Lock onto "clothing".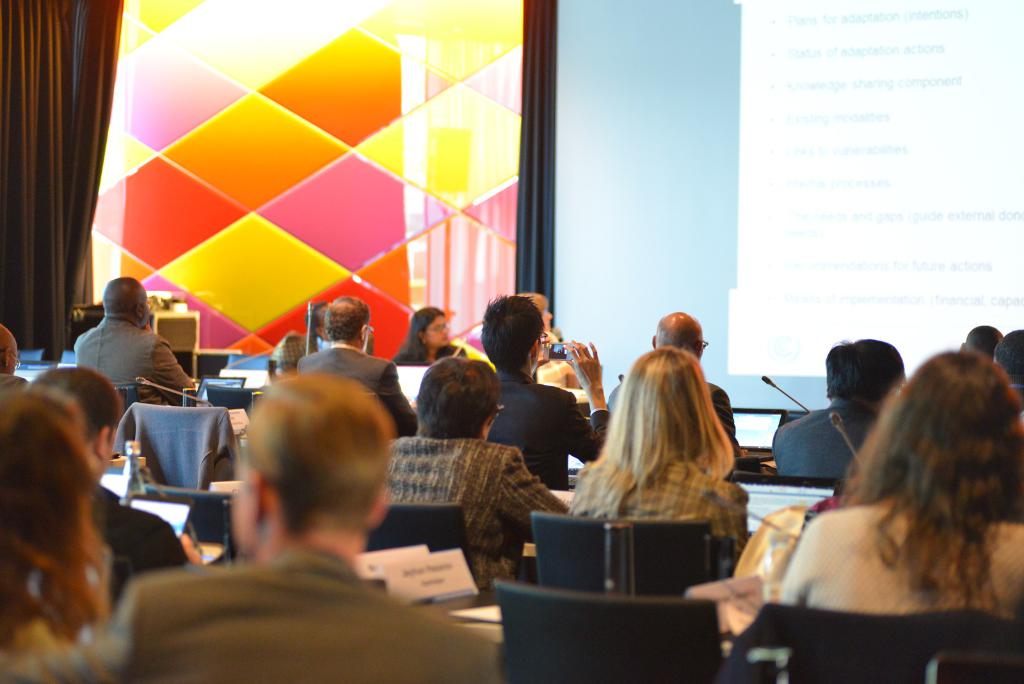
Locked: Rect(1012, 377, 1023, 411).
